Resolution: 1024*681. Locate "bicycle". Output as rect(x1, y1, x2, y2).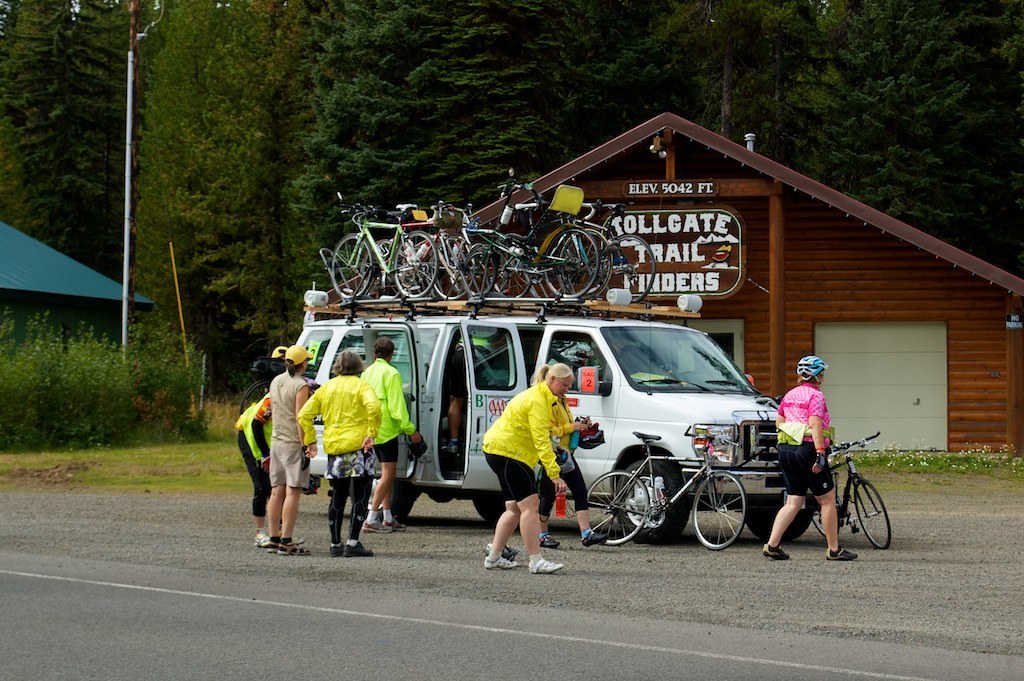
rect(322, 200, 445, 301).
